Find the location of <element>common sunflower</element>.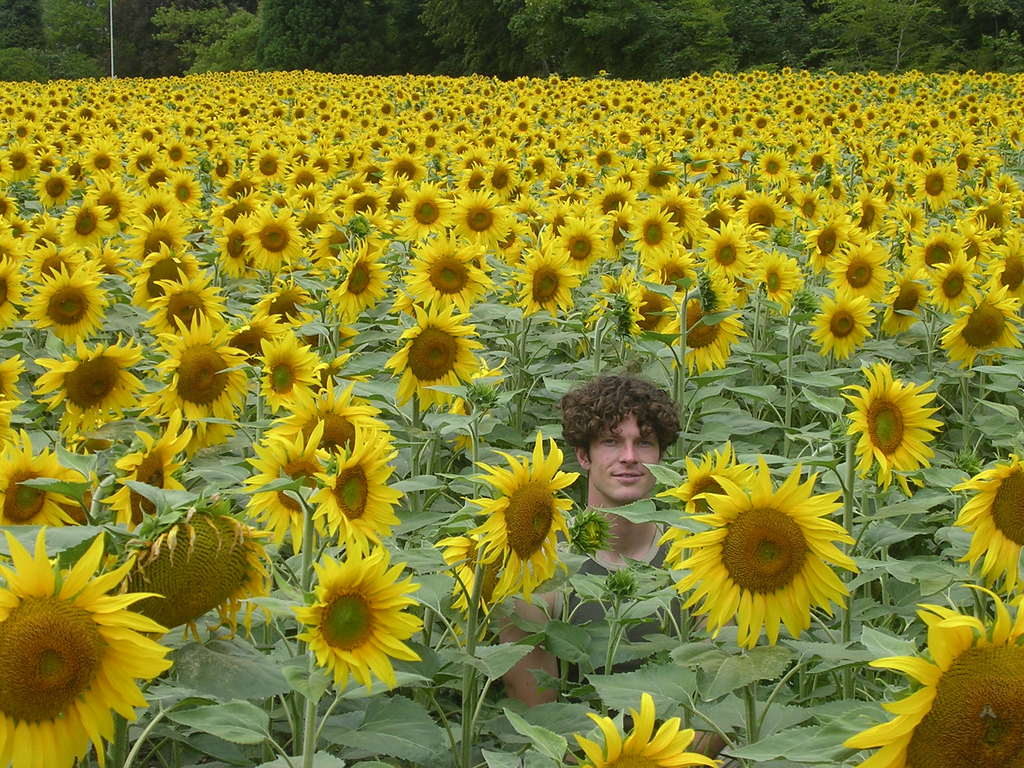
Location: 630,277,665,344.
